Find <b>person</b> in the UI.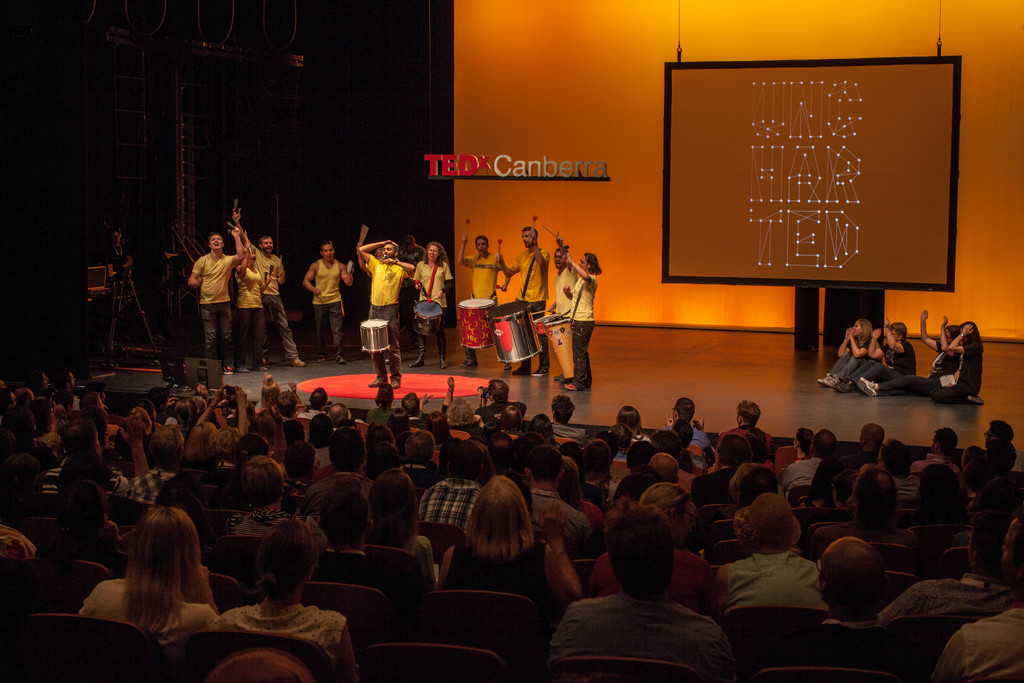
UI element at pyautogui.locateOnScreen(855, 307, 957, 395).
